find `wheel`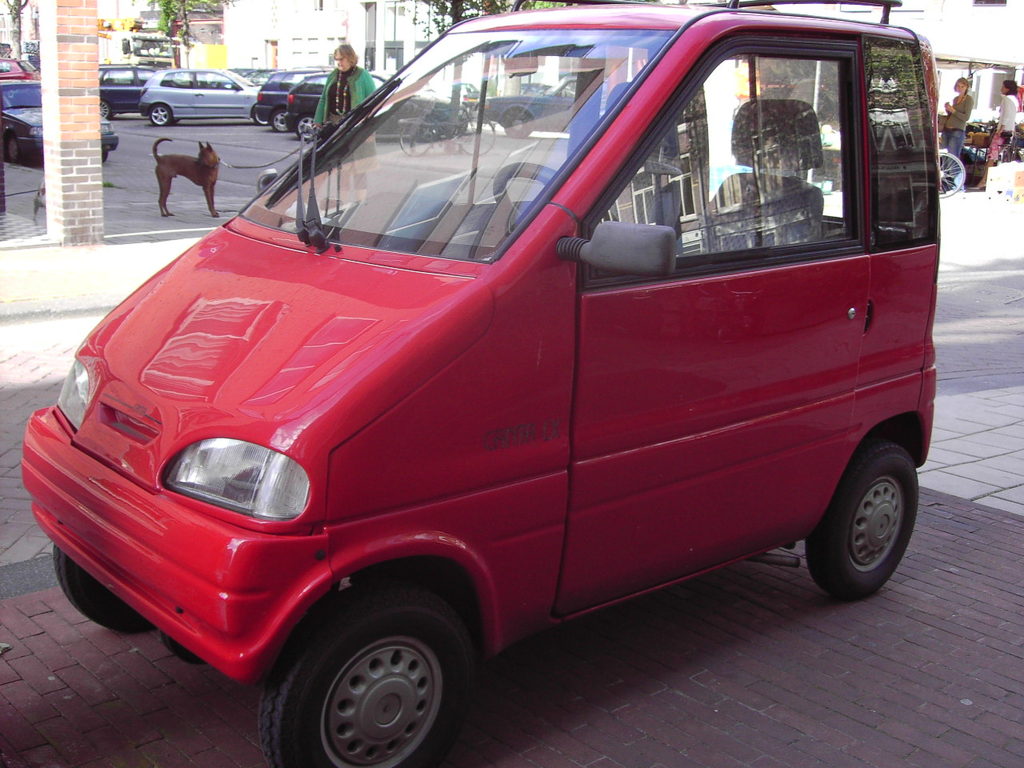
[left=938, top=152, right=965, bottom=198]
